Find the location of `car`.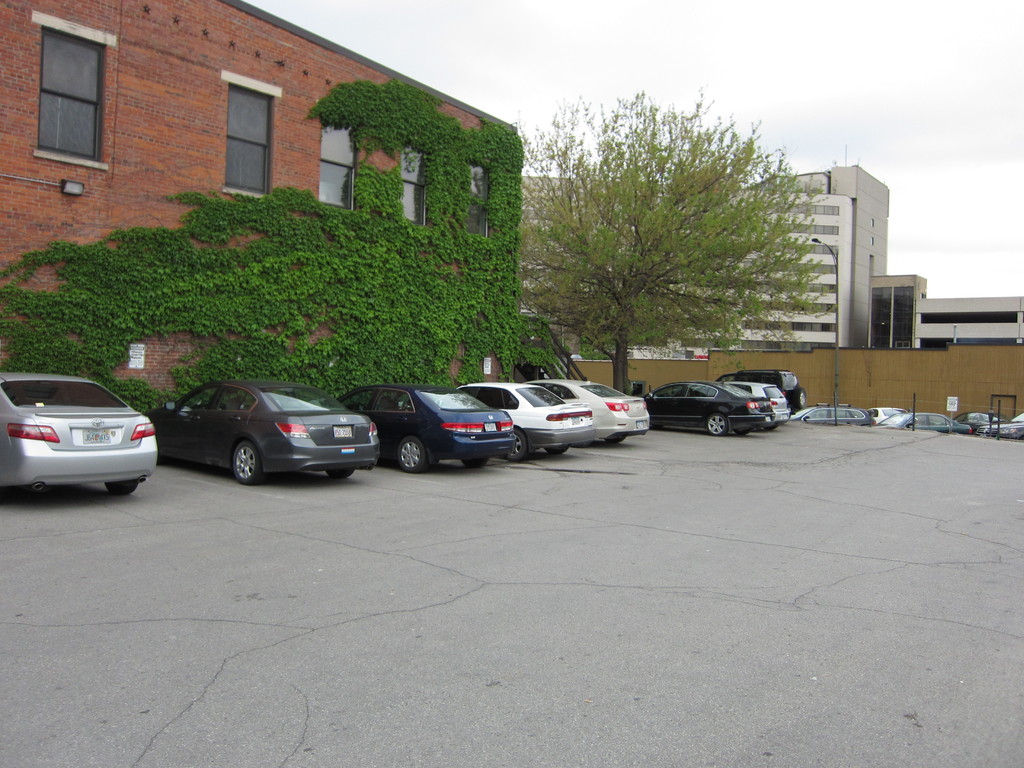
Location: [x1=532, y1=381, x2=650, y2=445].
